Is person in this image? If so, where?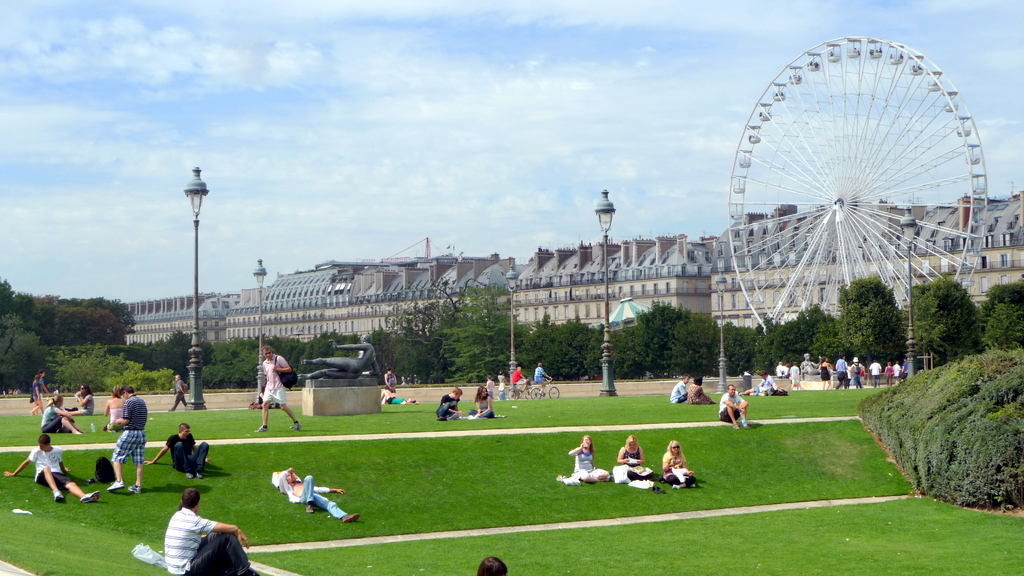
Yes, at box(531, 360, 555, 406).
